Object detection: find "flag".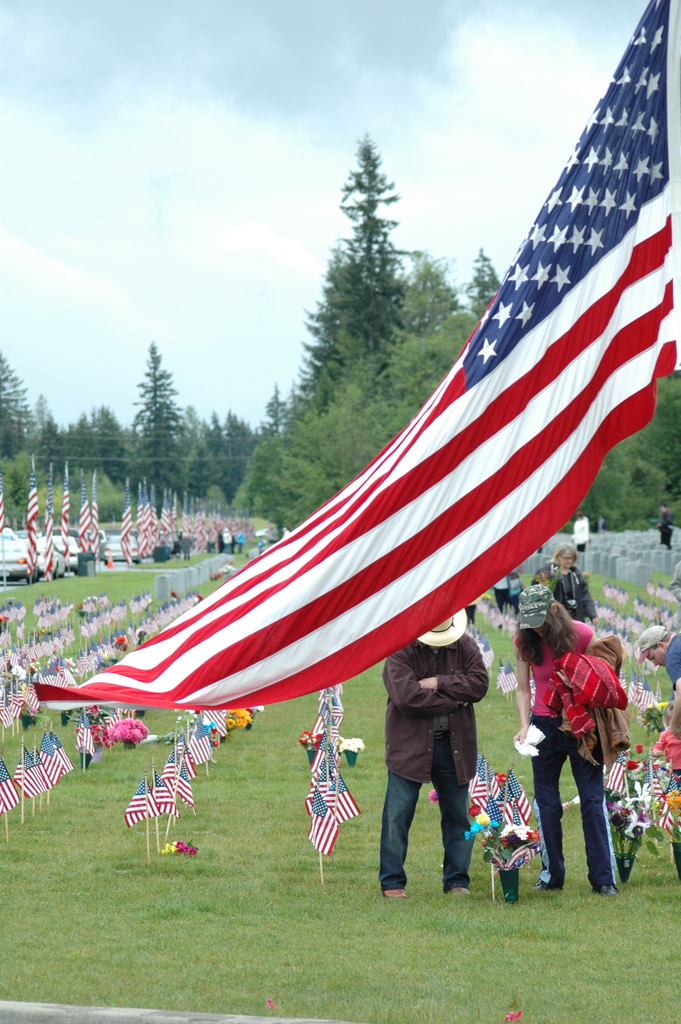
[119, 776, 156, 820].
